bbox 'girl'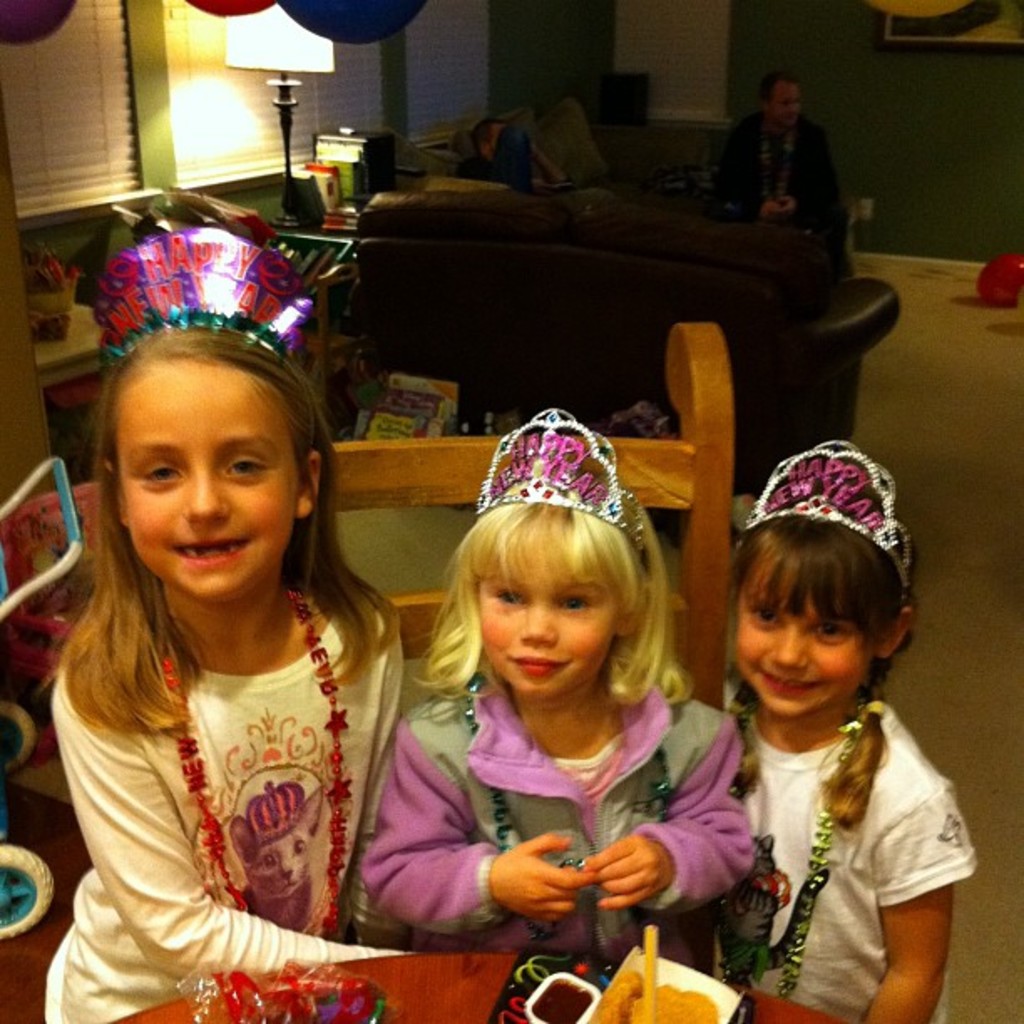
bbox=(724, 445, 977, 1022)
